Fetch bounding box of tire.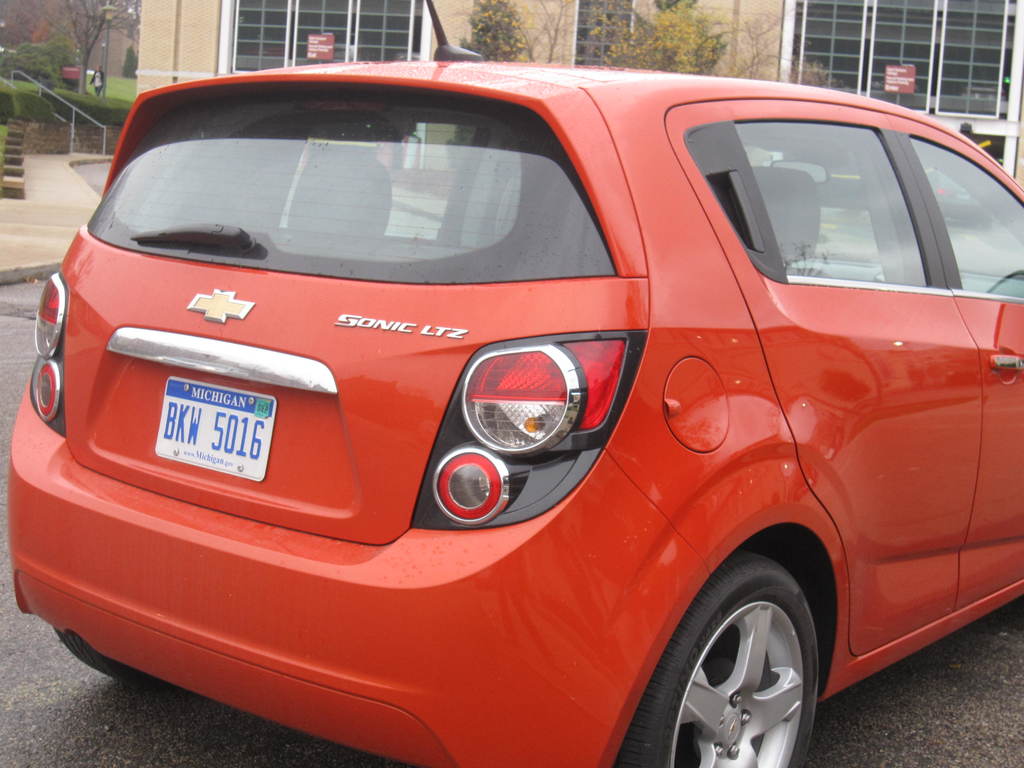
Bbox: 47 625 153 691.
